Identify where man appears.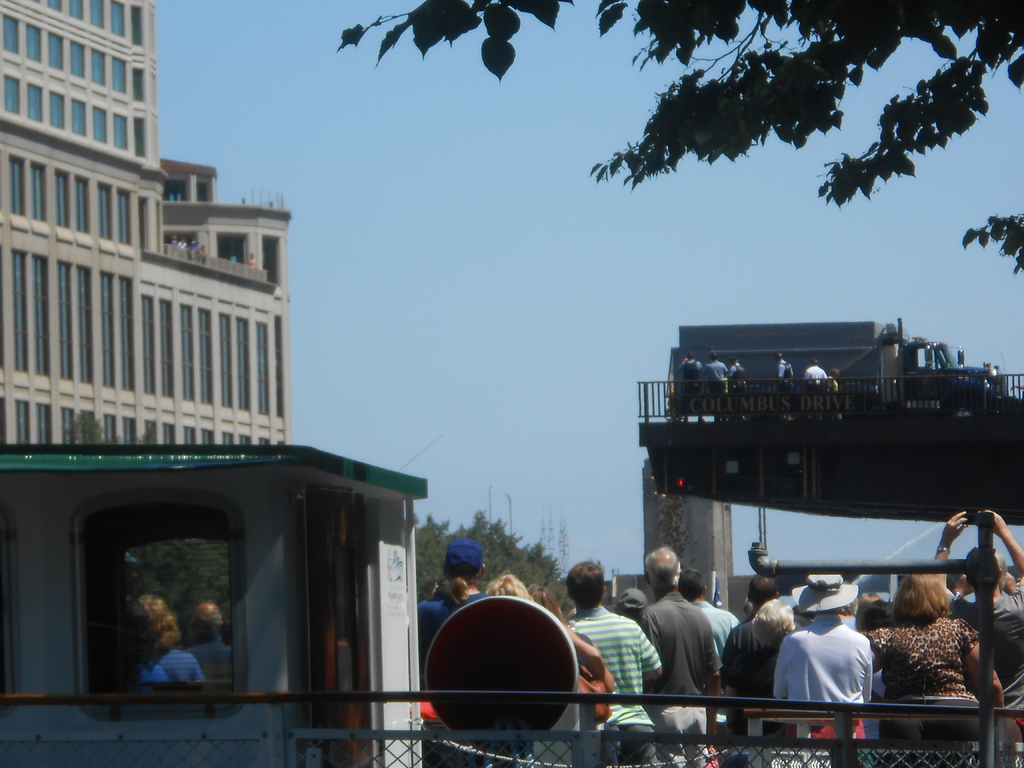
Appears at (x1=929, y1=504, x2=1023, y2=740).
